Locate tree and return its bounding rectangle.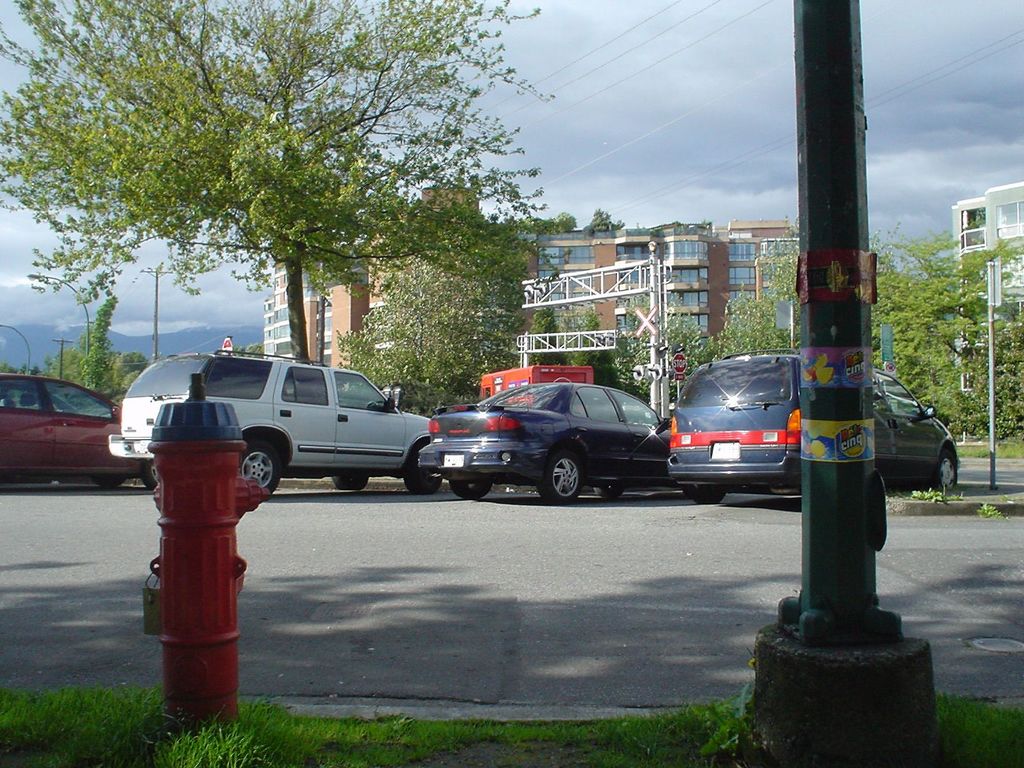
876, 225, 1023, 442.
